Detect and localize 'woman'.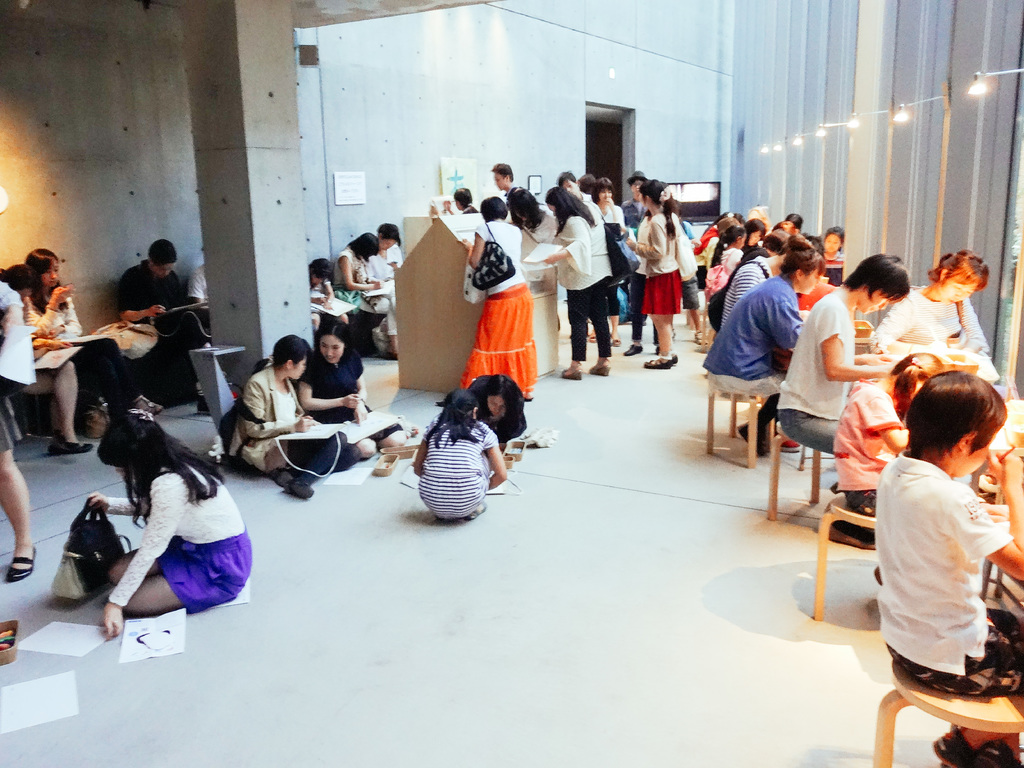
Localized at x1=509 y1=181 x2=558 y2=324.
